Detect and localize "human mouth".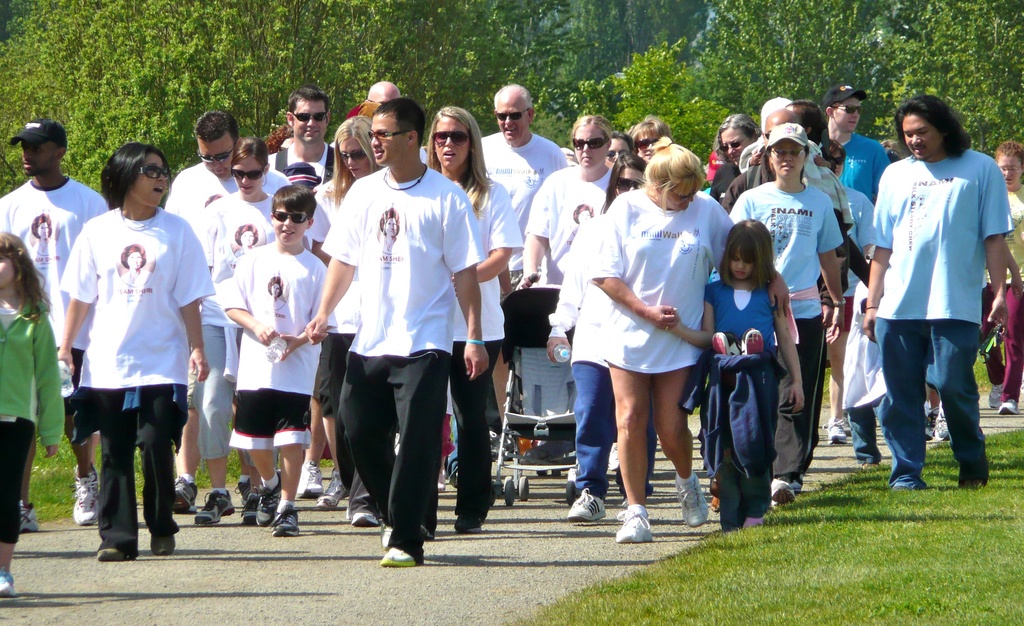
Localized at (131, 261, 138, 268).
